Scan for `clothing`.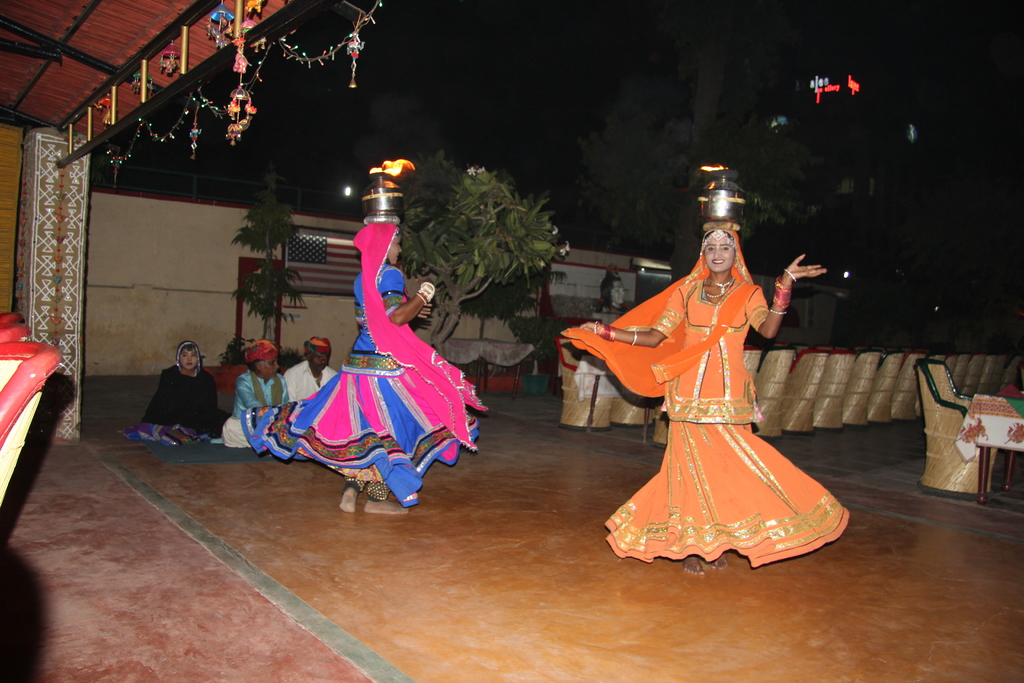
Scan result: <bbox>120, 363, 236, 446</bbox>.
